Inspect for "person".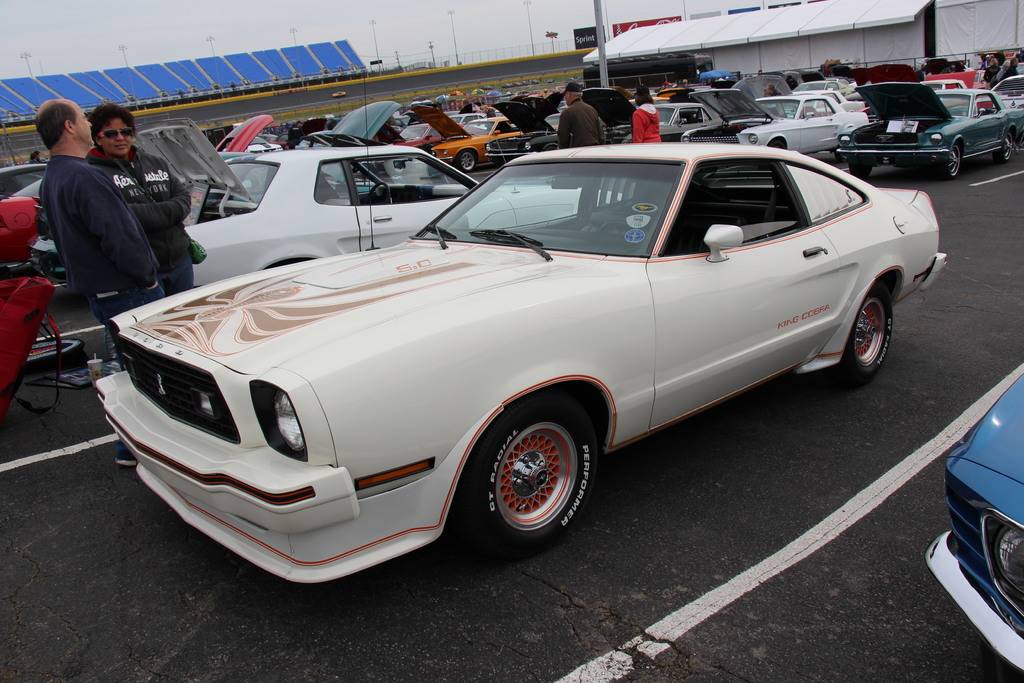
Inspection: BBox(29, 152, 45, 165).
